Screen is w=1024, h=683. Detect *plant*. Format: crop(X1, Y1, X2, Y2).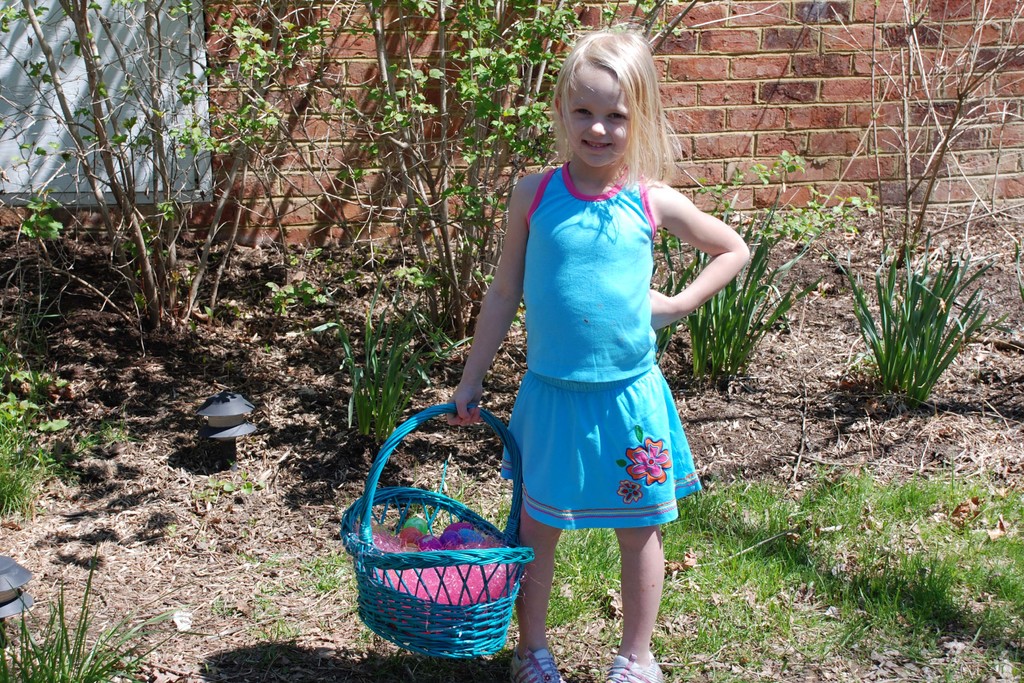
crop(298, 273, 477, 441).
